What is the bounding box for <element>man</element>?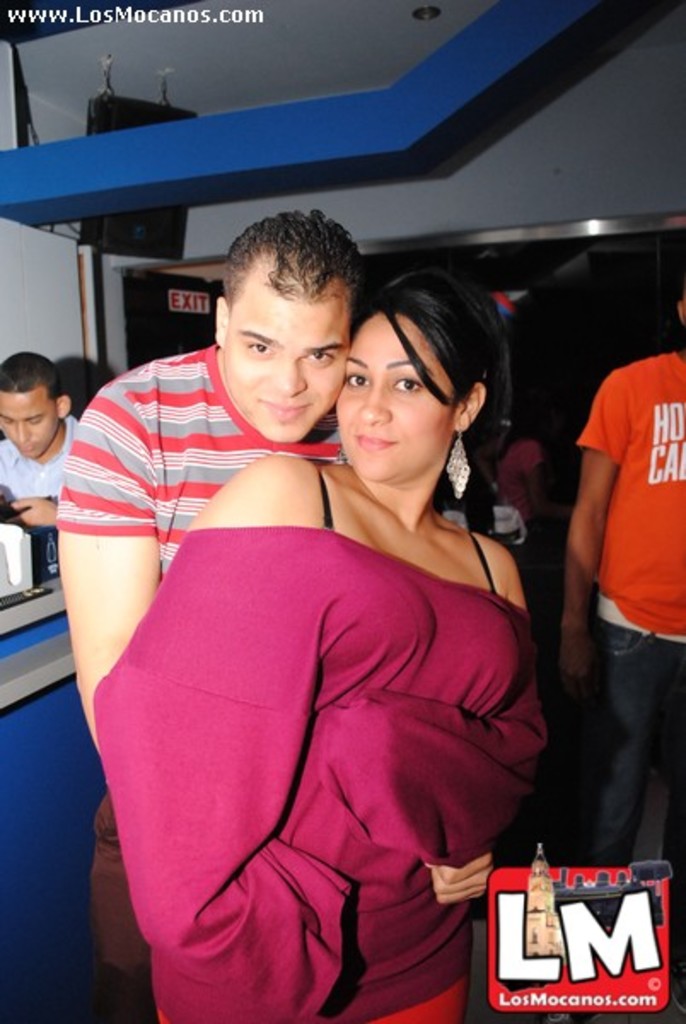
(527,268,685,872).
